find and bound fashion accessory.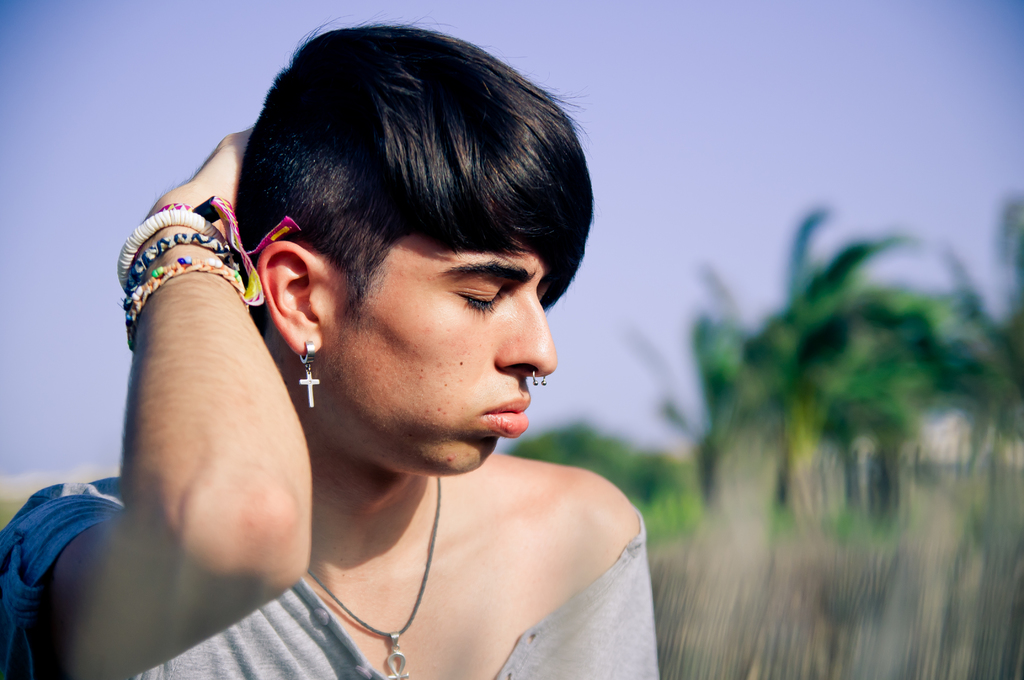
Bound: 532 369 547 386.
